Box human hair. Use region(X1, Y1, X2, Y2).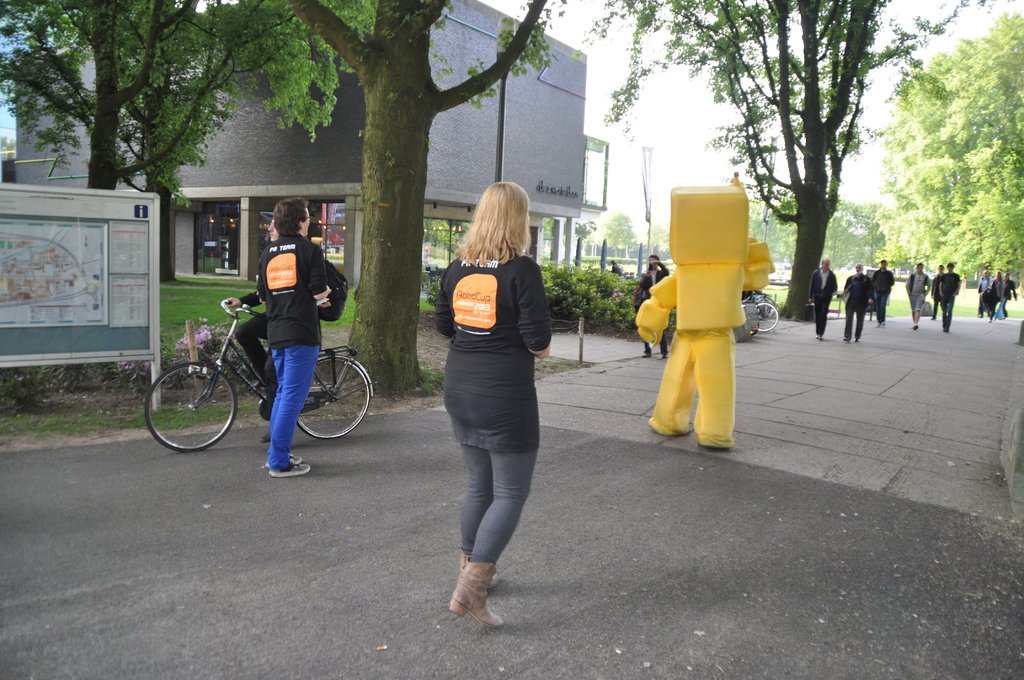
region(939, 266, 943, 271).
